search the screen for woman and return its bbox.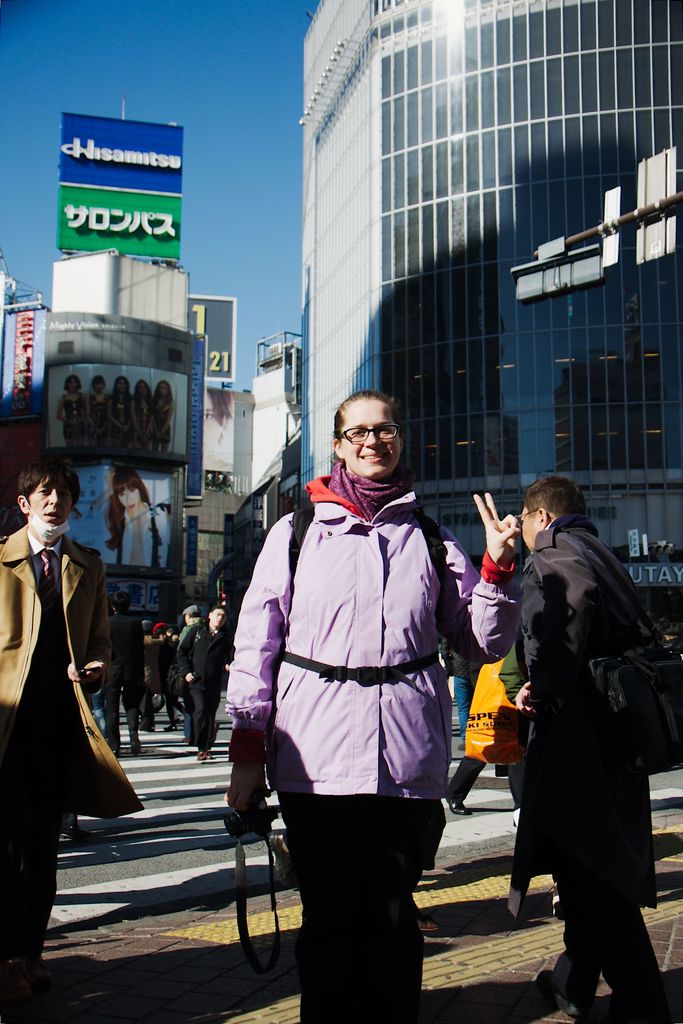
Found: rect(148, 376, 172, 463).
